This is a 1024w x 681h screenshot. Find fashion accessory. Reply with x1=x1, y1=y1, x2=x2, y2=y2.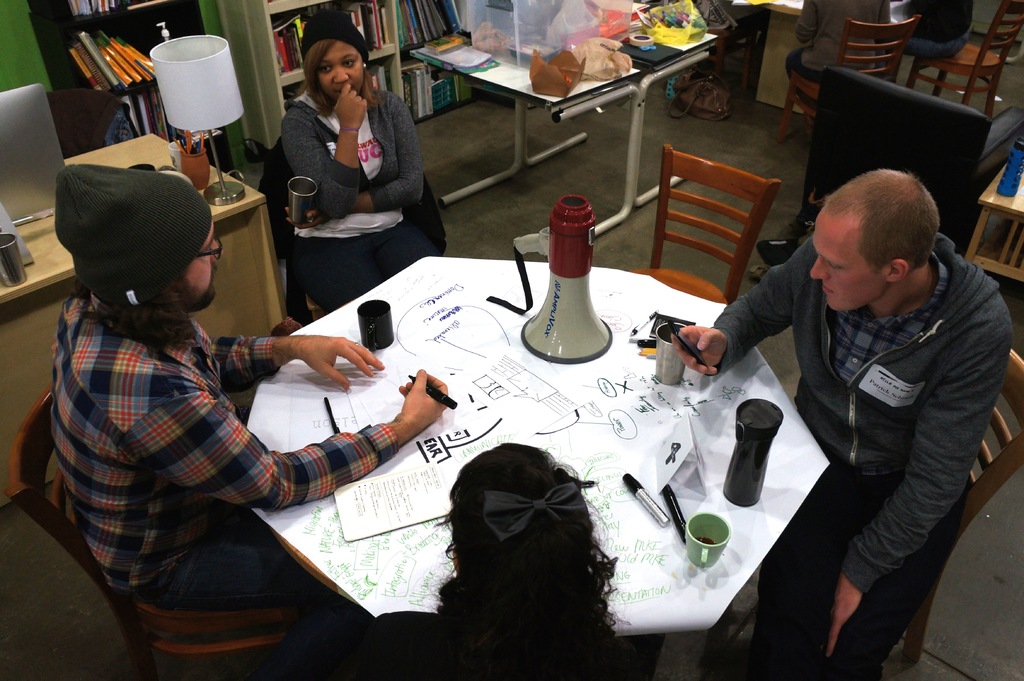
x1=338, y1=122, x2=359, y2=133.
